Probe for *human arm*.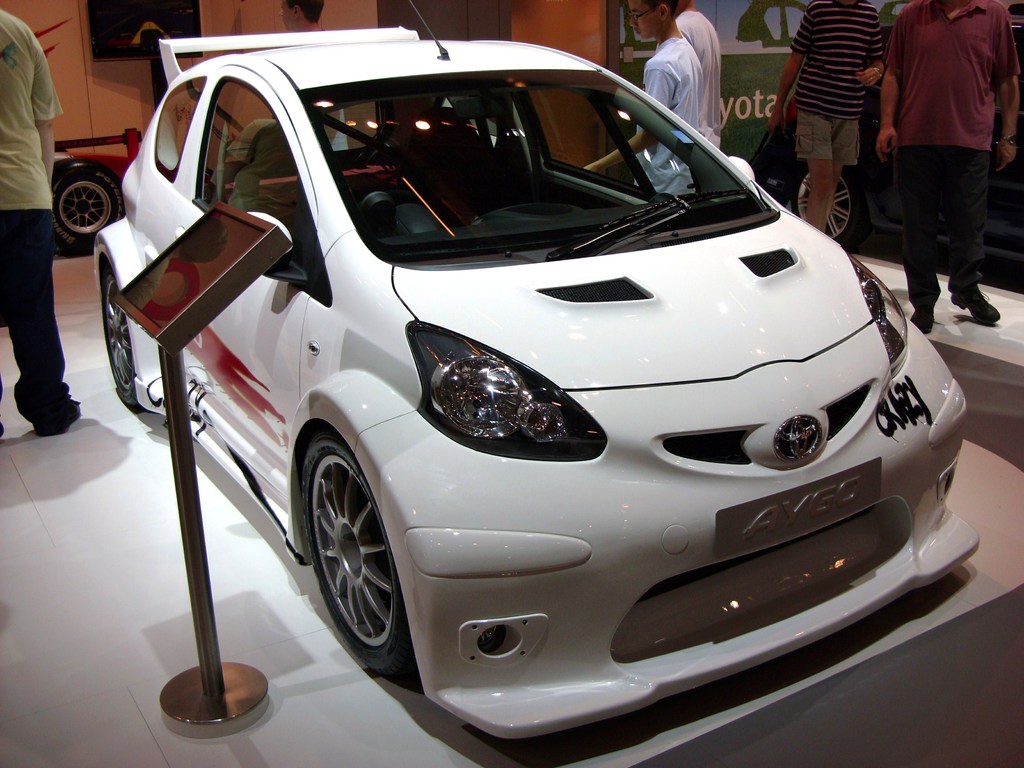
Probe result: bbox=[850, 16, 886, 88].
